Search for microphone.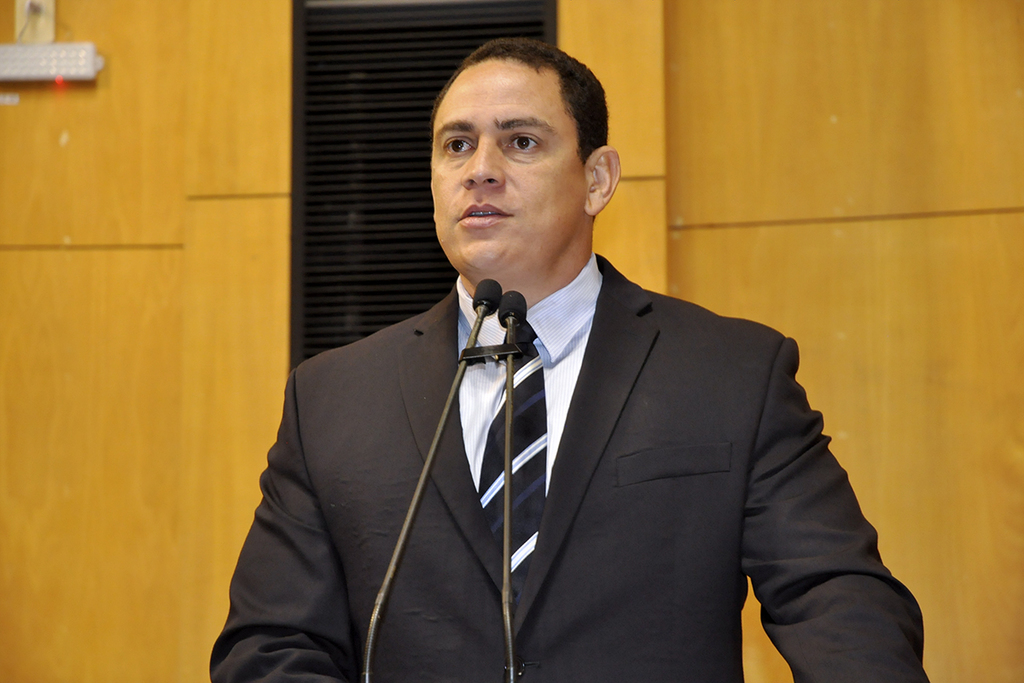
Found at <region>473, 276, 501, 316</region>.
